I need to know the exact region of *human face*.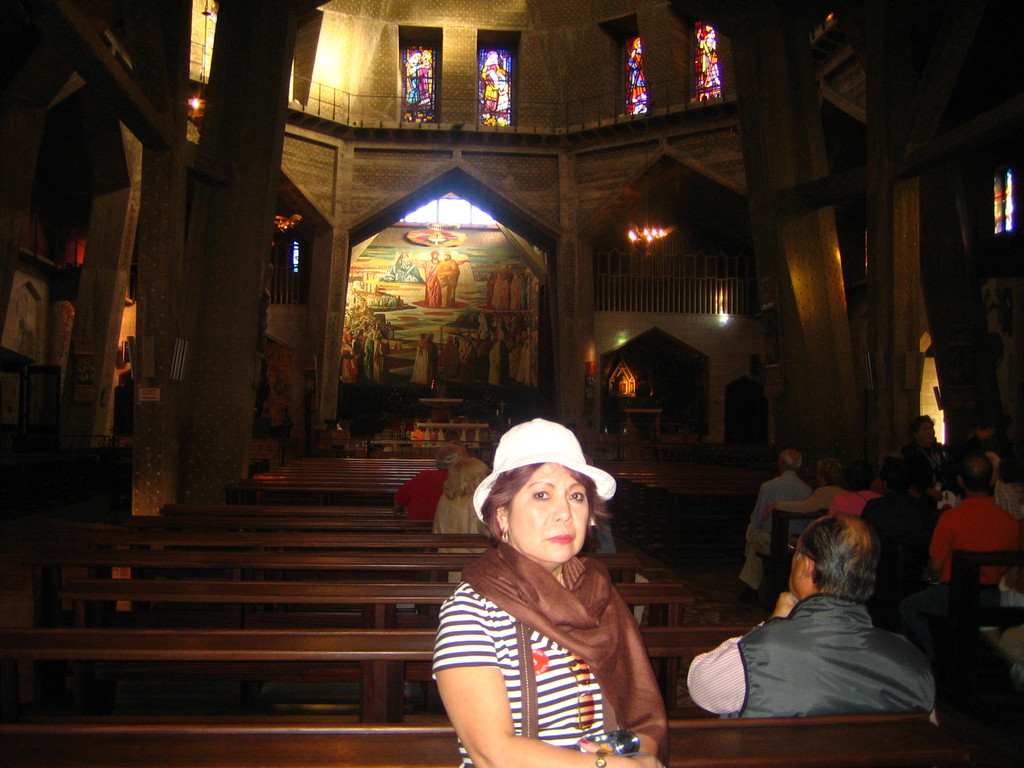
Region: x1=785 y1=536 x2=807 y2=600.
